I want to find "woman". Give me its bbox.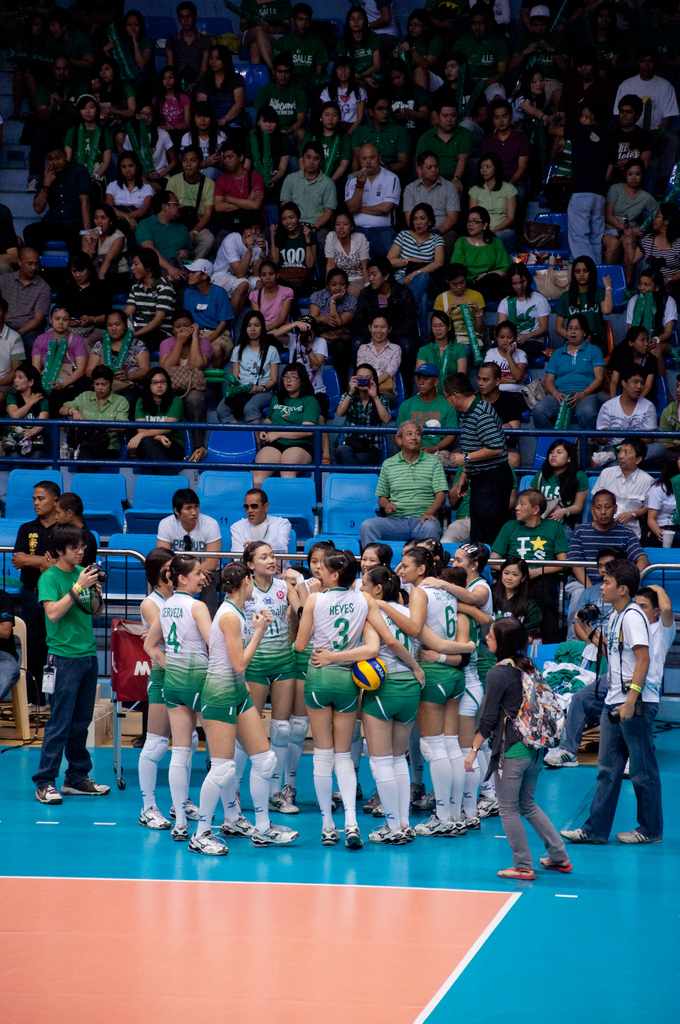
(88, 56, 133, 146).
